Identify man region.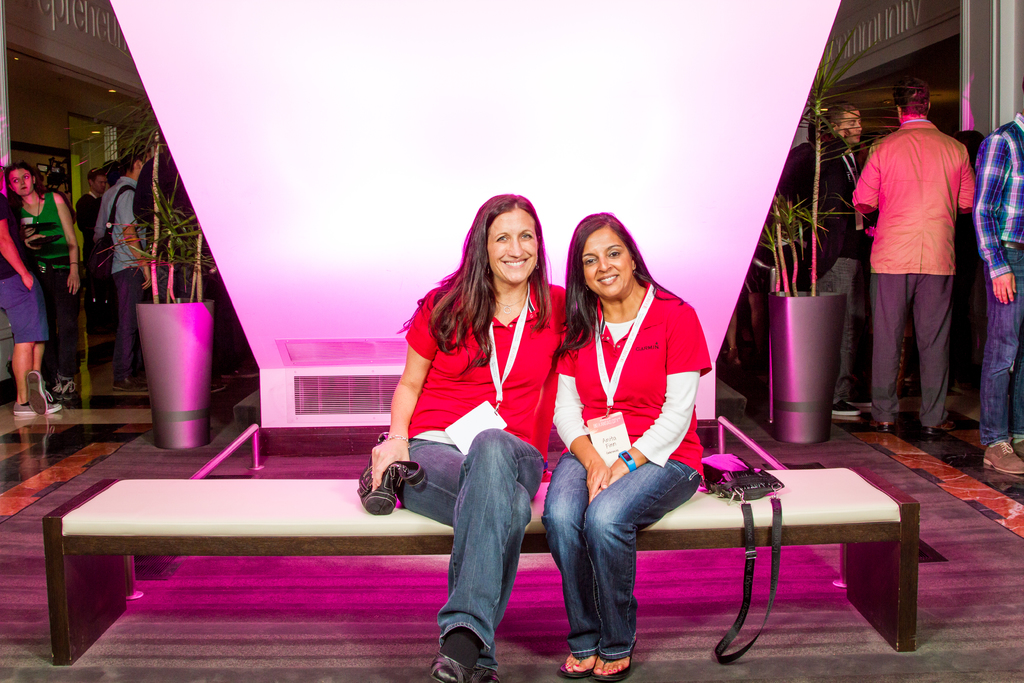
Region: 69,170,115,371.
